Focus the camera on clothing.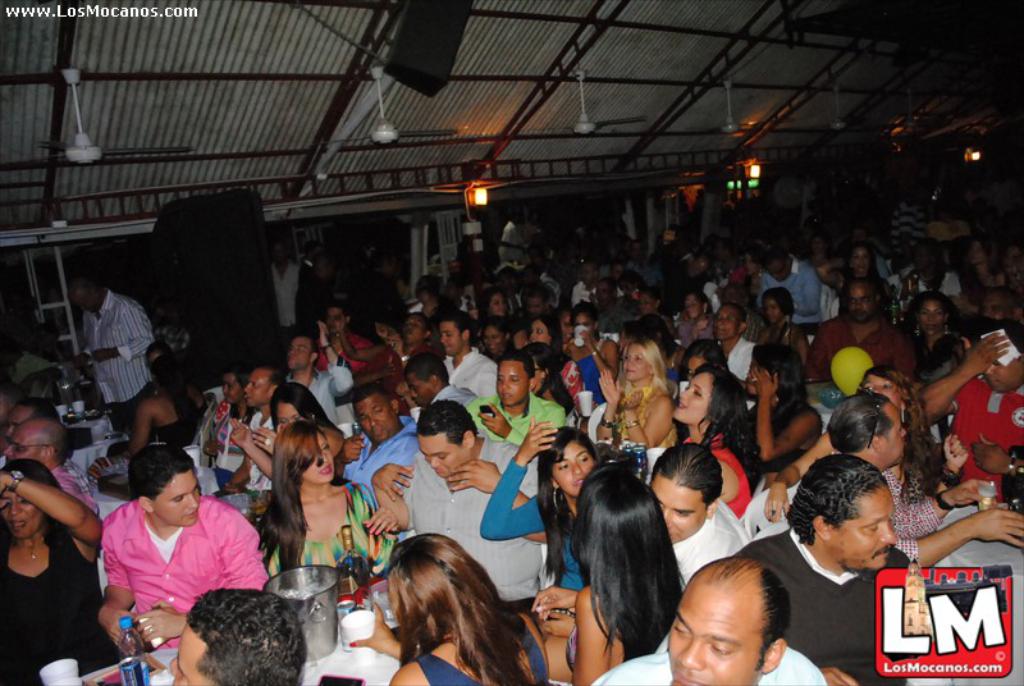
Focus region: [0, 349, 65, 372].
